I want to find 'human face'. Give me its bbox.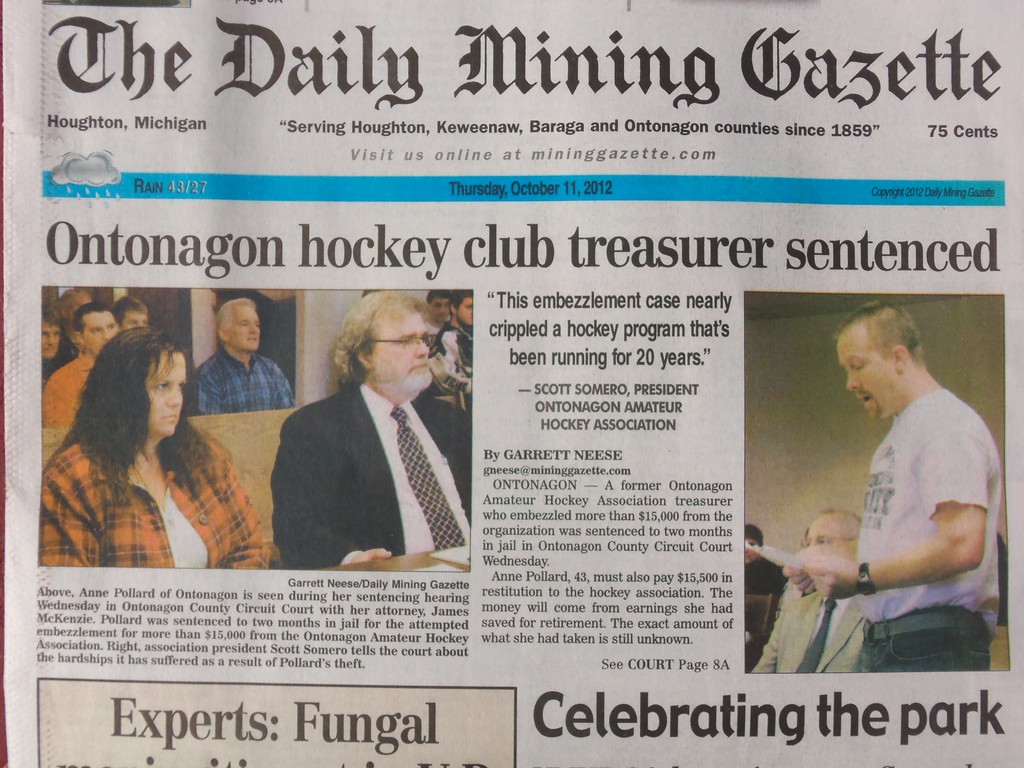
143/352/186/430.
